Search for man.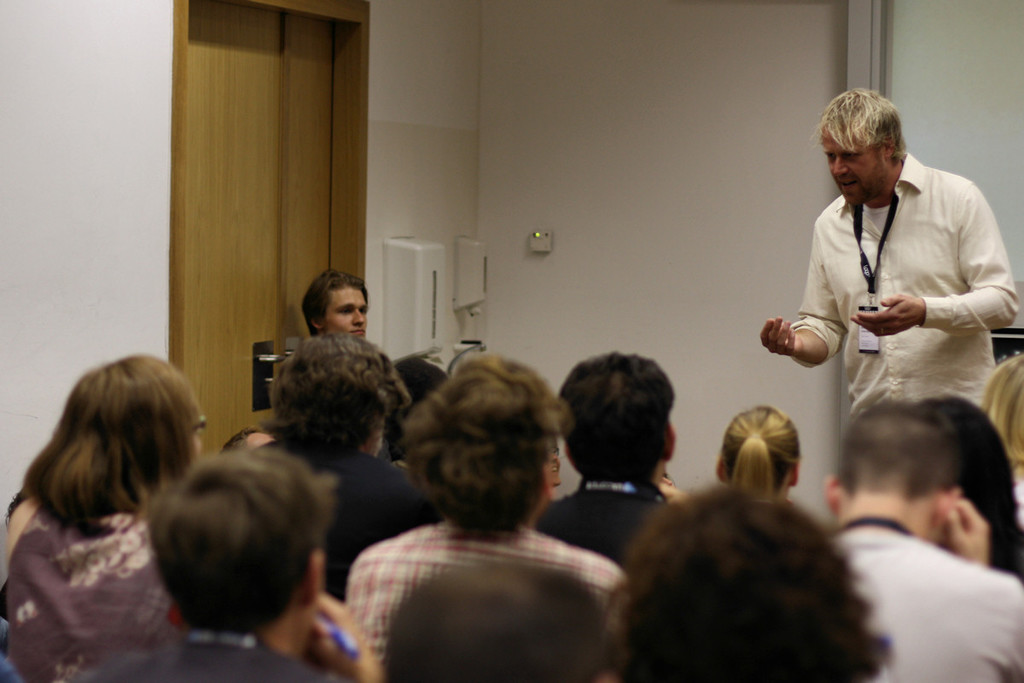
Found at (300, 269, 372, 336).
